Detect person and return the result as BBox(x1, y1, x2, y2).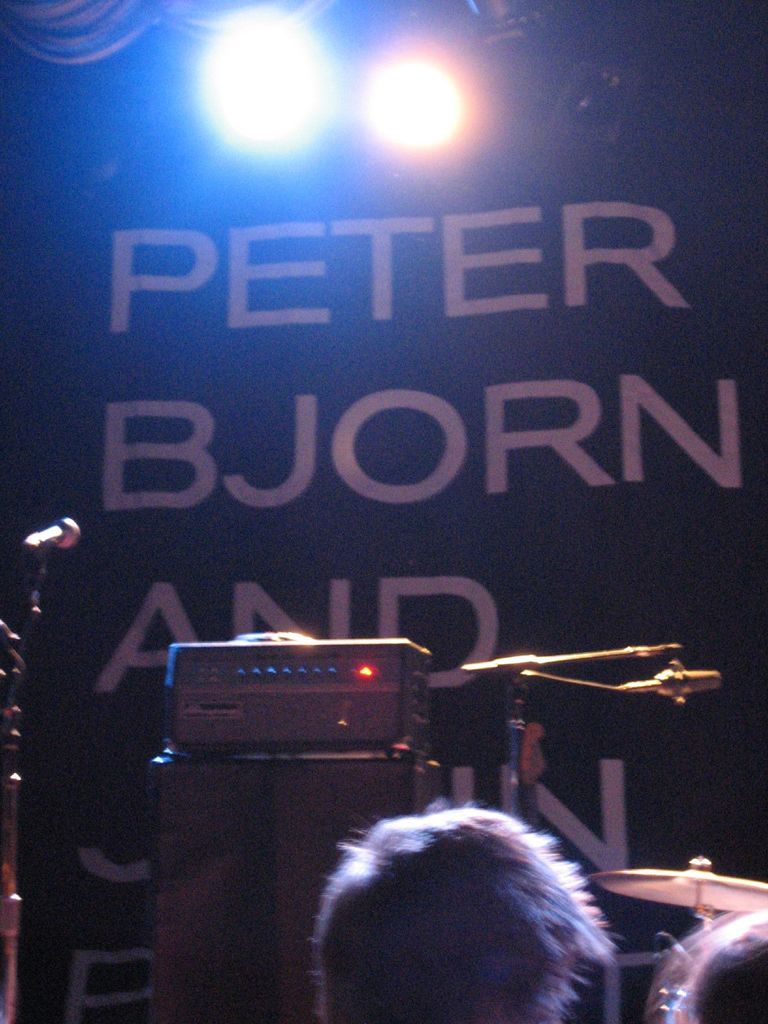
BBox(313, 796, 621, 1023).
